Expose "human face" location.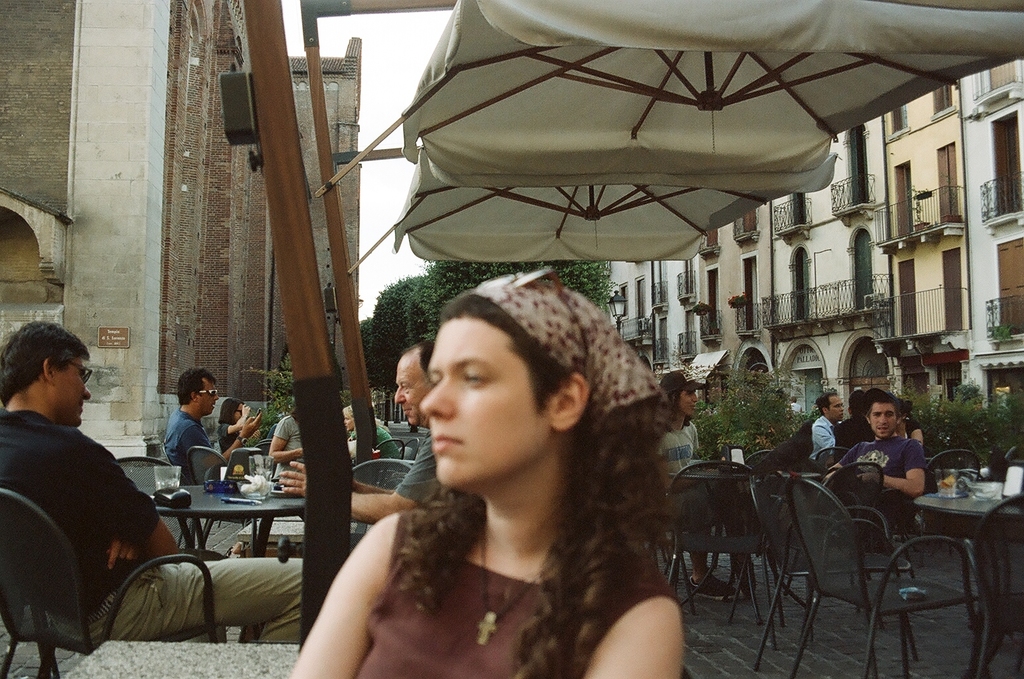
Exposed at 236 402 244 420.
